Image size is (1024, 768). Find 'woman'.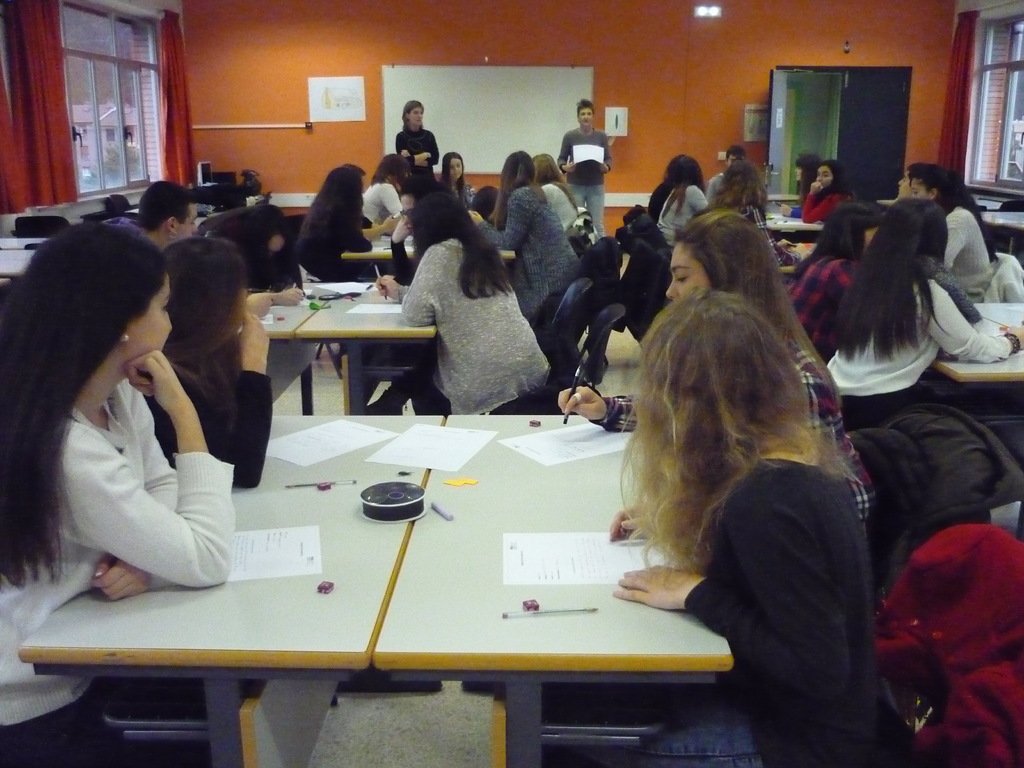
crop(559, 204, 879, 525).
